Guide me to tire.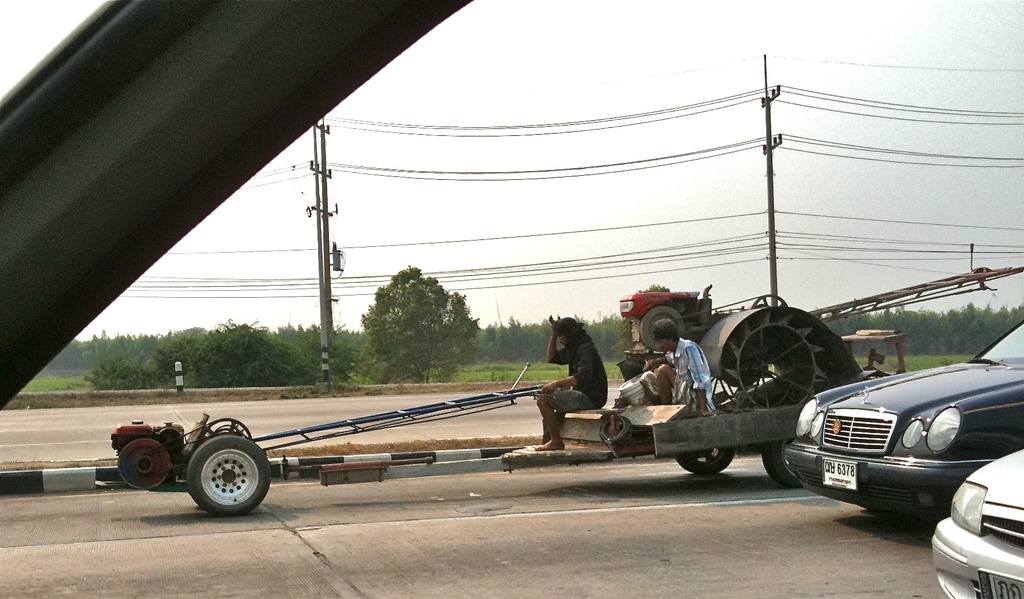
Guidance: bbox(182, 434, 273, 511).
